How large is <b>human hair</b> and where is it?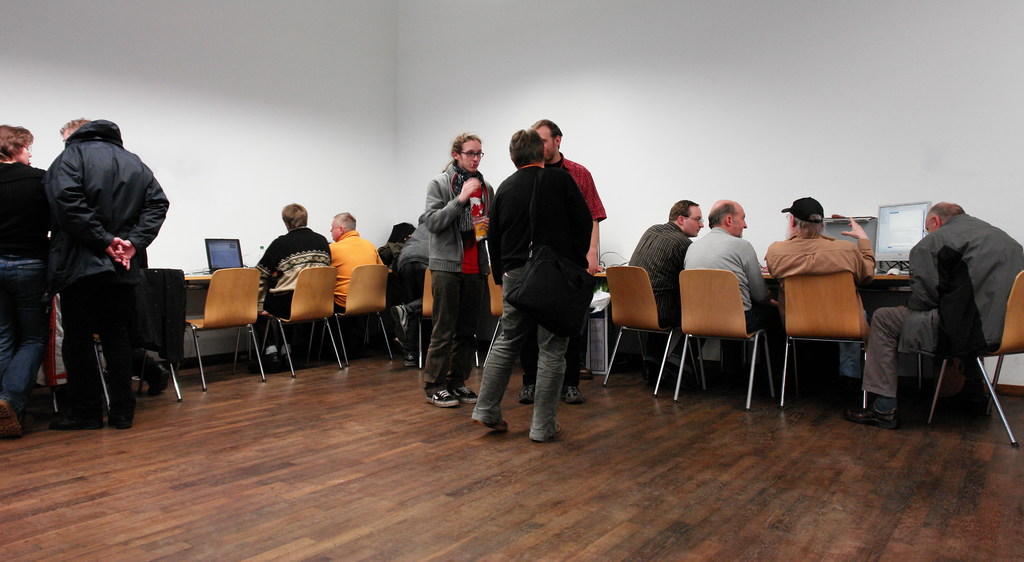
Bounding box: rect(705, 203, 737, 229).
